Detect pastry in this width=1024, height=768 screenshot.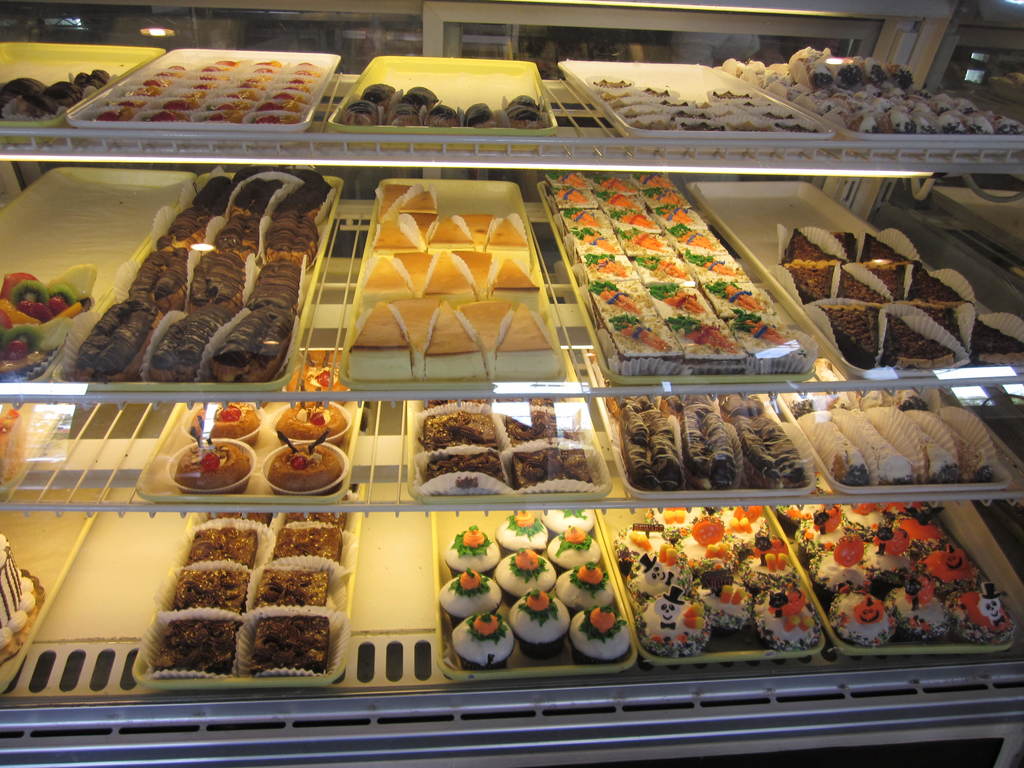
Detection: left=435, top=570, right=508, bottom=622.
